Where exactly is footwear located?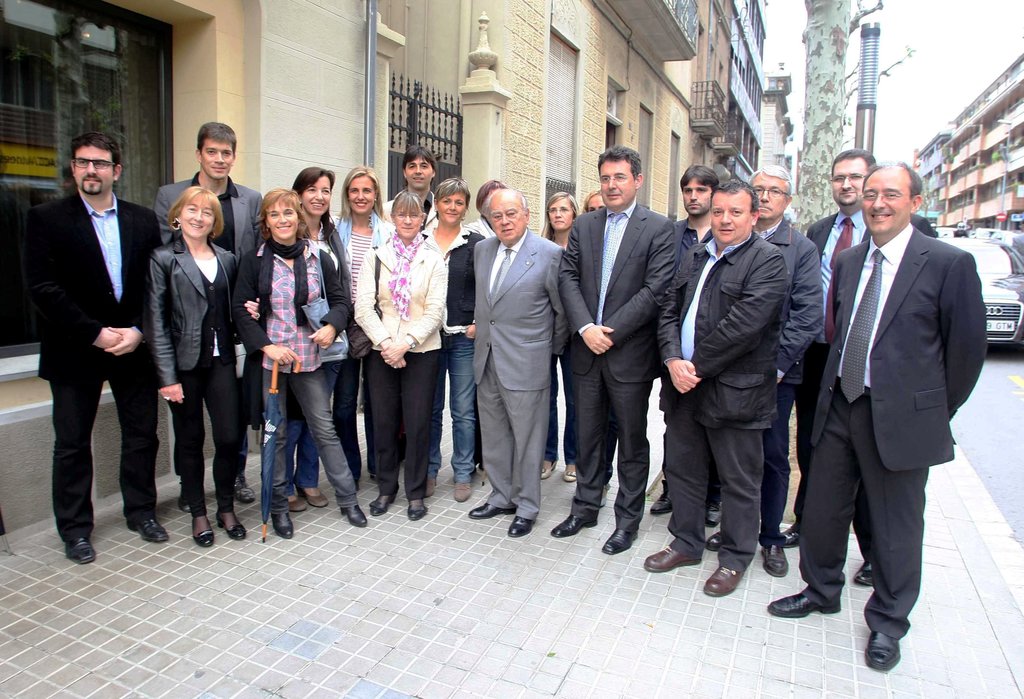
Its bounding box is 544,453,558,479.
